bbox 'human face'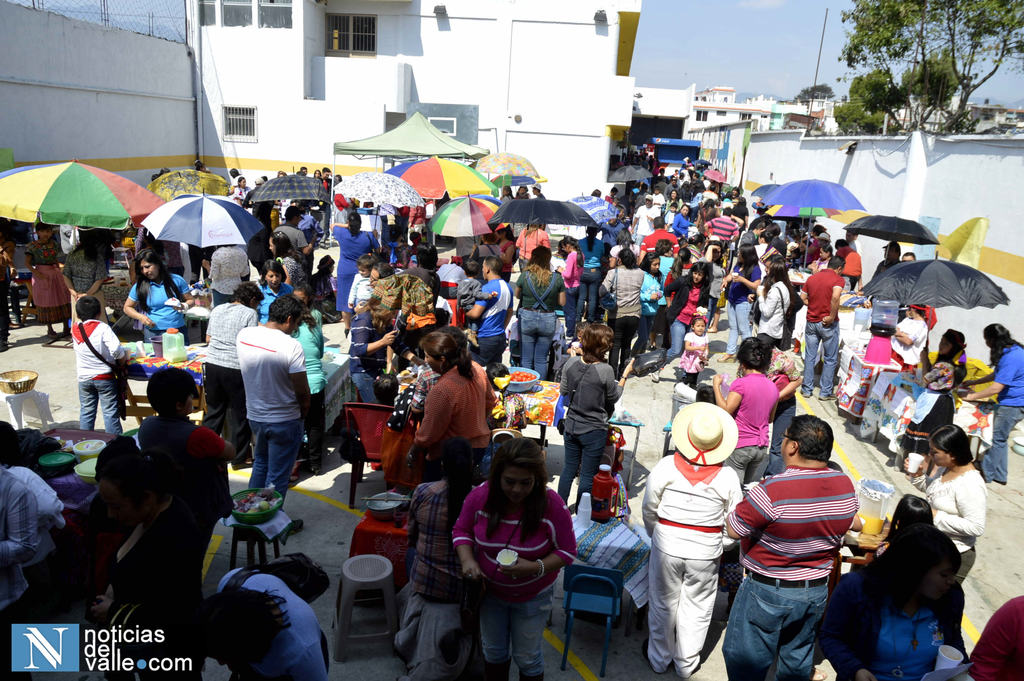
<region>897, 253, 915, 263</region>
